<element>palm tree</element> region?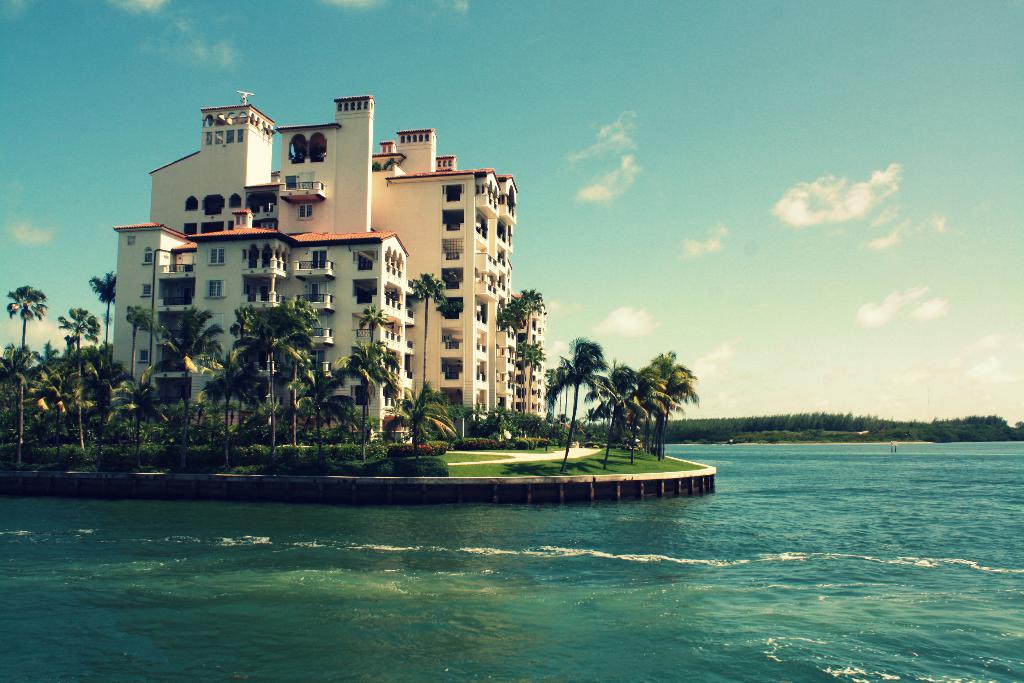
1:283:44:463
